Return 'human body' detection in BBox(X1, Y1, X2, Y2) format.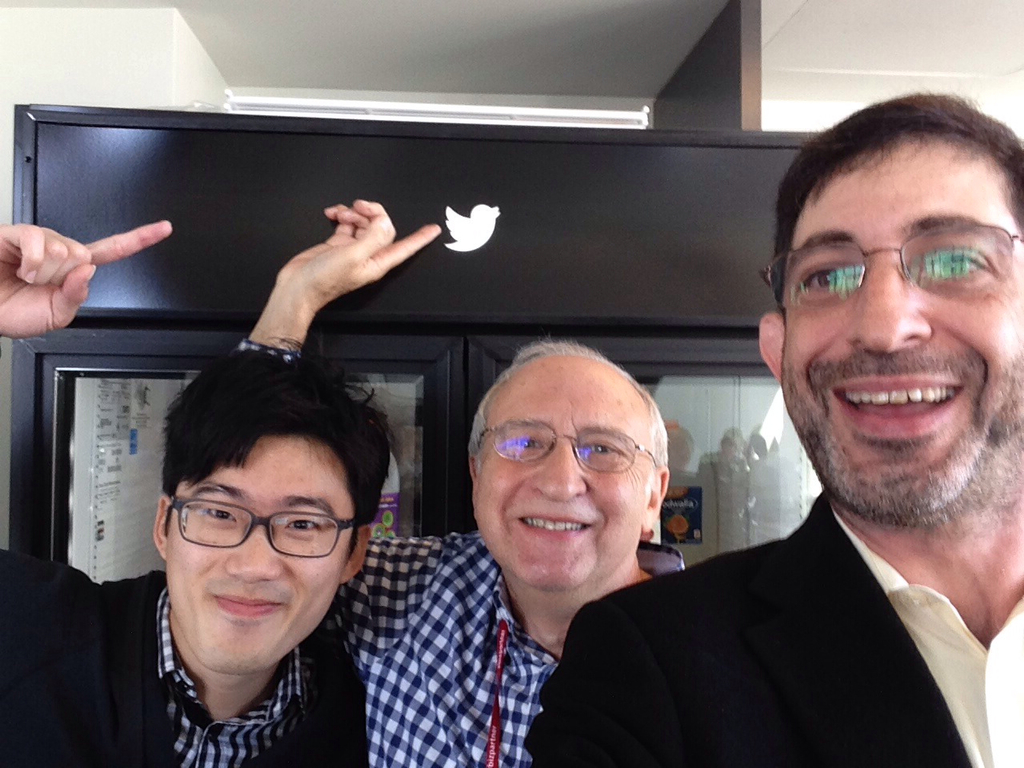
BBox(235, 194, 684, 766).
